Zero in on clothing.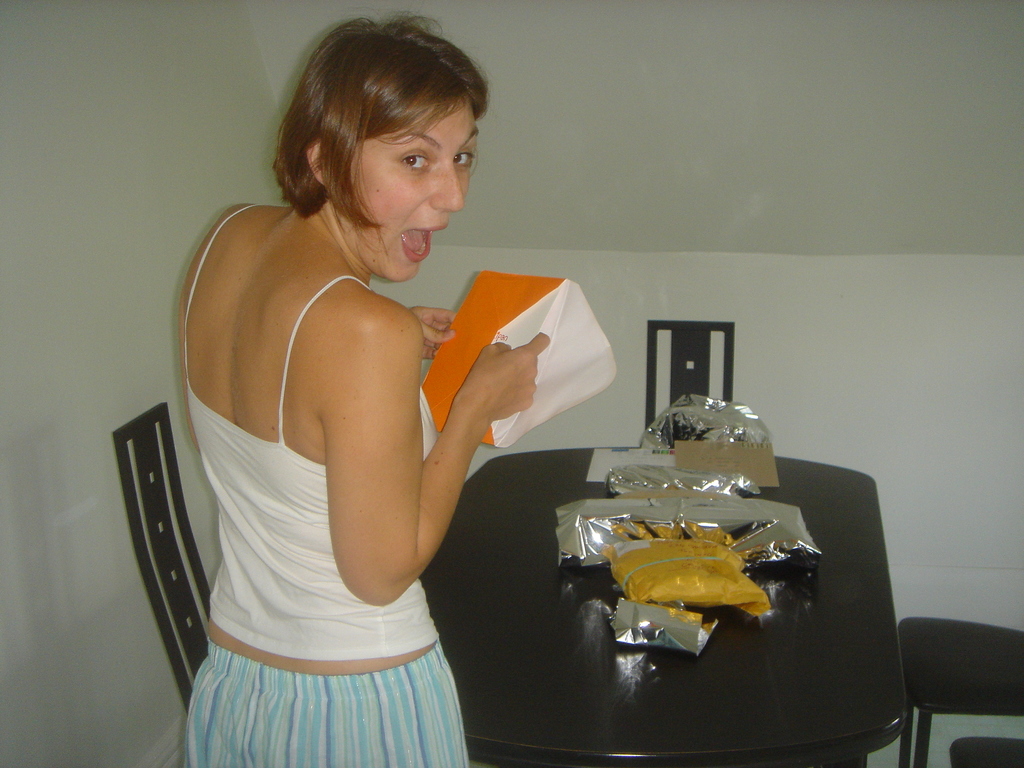
Zeroed in: rect(180, 204, 474, 767).
